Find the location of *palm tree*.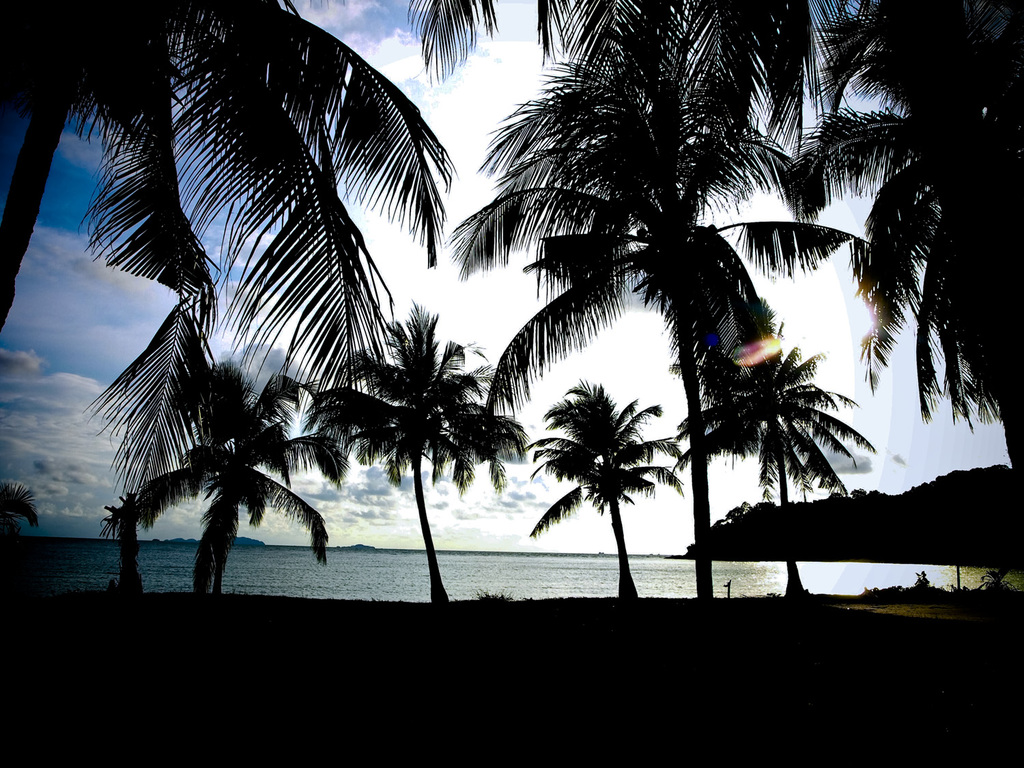
Location: box=[784, 0, 1021, 489].
